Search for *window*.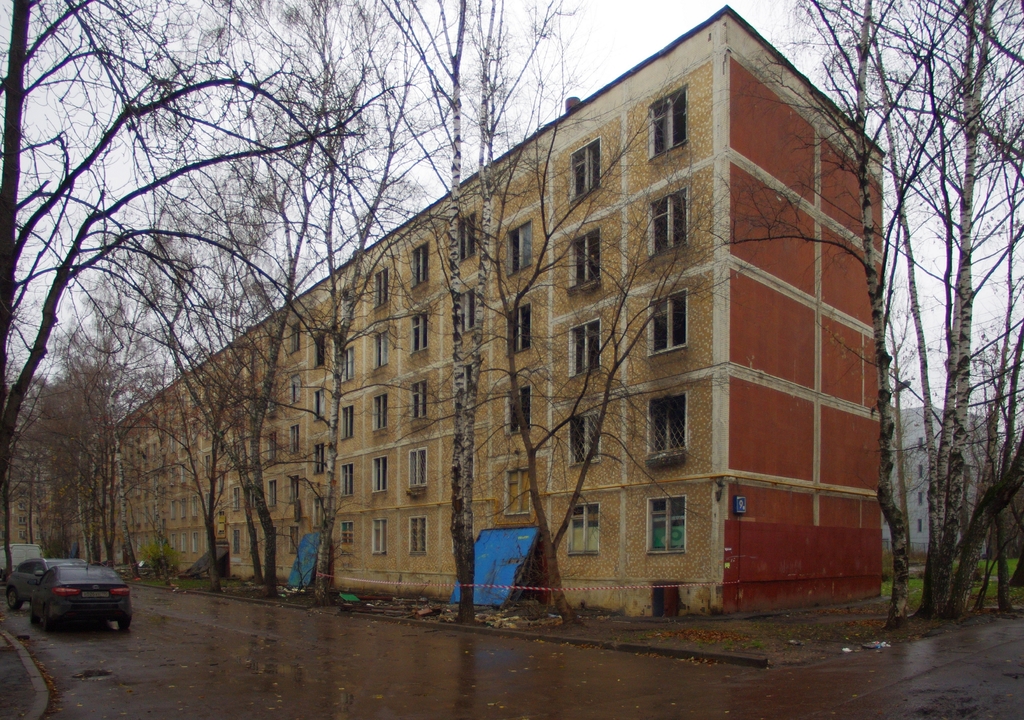
Found at (x1=312, y1=389, x2=323, y2=420).
